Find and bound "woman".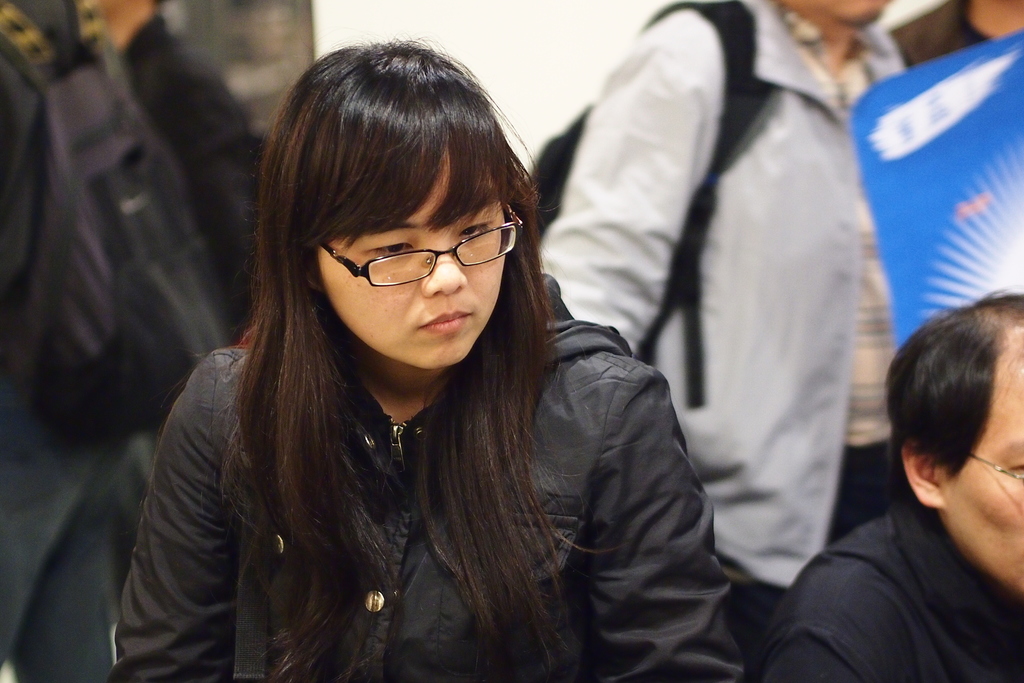
Bound: [132, 35, 753, 682].
